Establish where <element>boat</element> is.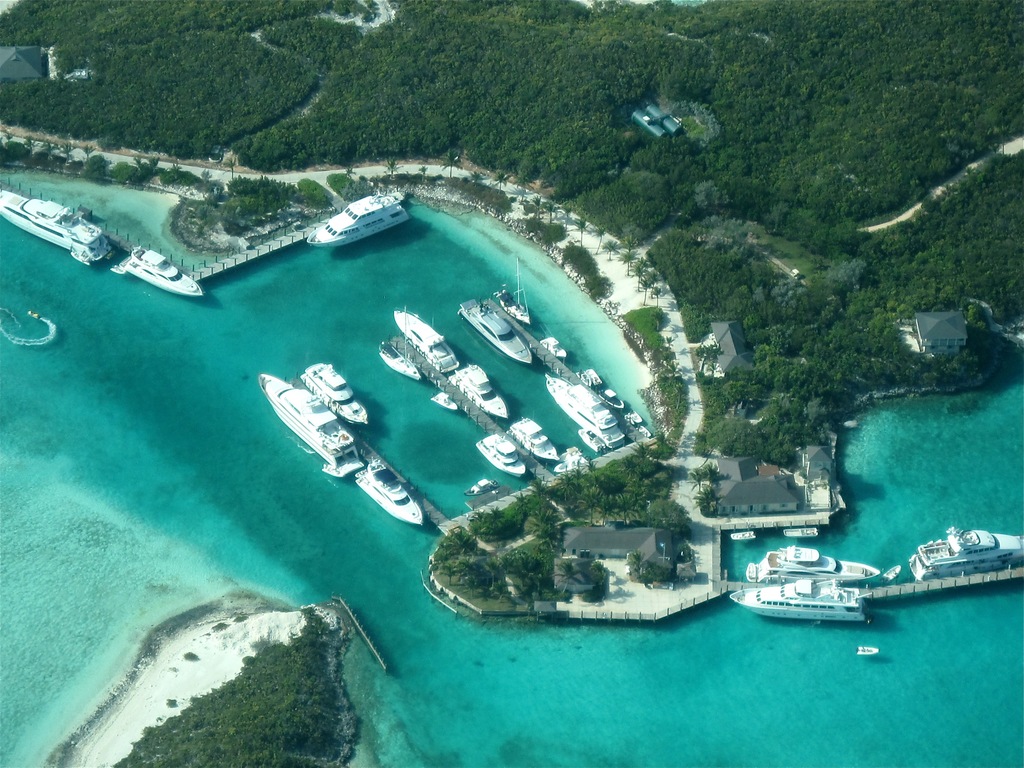
Established at [left=354, top=459, right=424, bottom=525].
